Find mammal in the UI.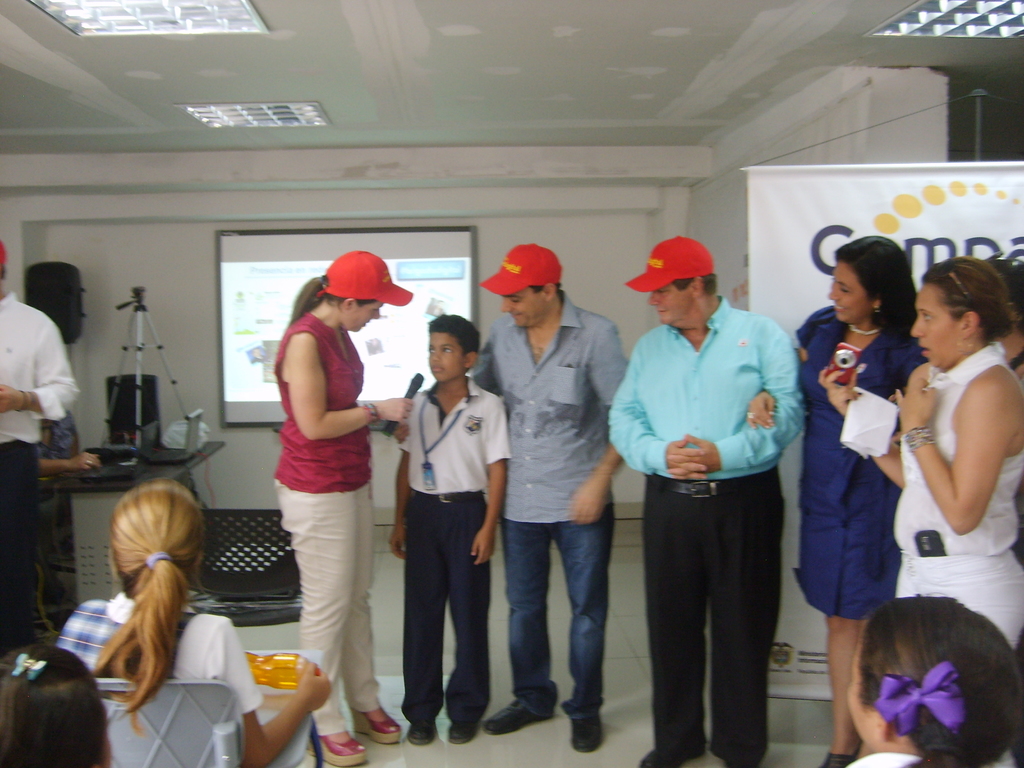
UI element at region(981, 255, 1023, 382).
